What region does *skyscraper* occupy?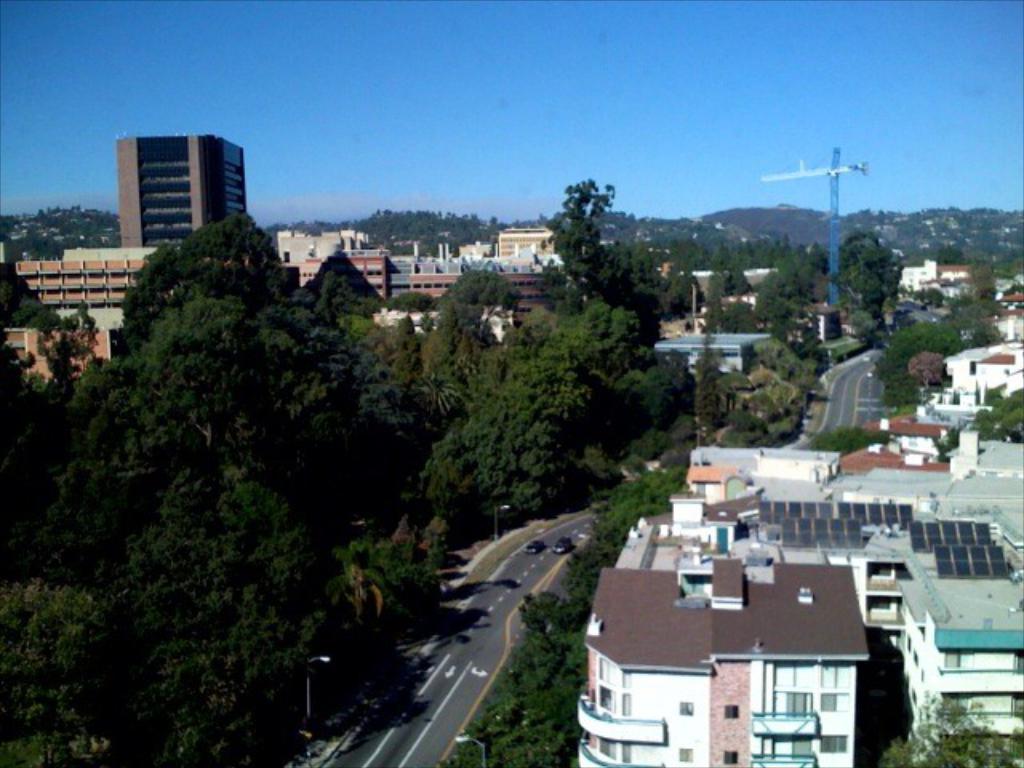
rect(280, 222, 546, 354).
